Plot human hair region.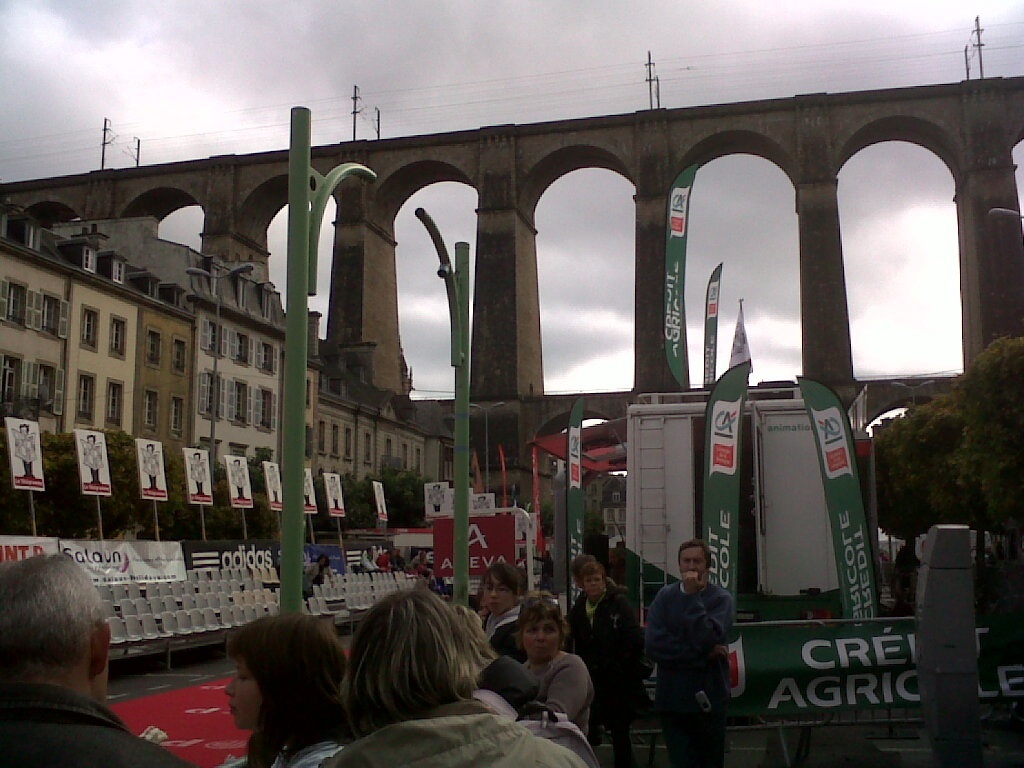
Plotted at select_region(338, 582, 482, 730).
